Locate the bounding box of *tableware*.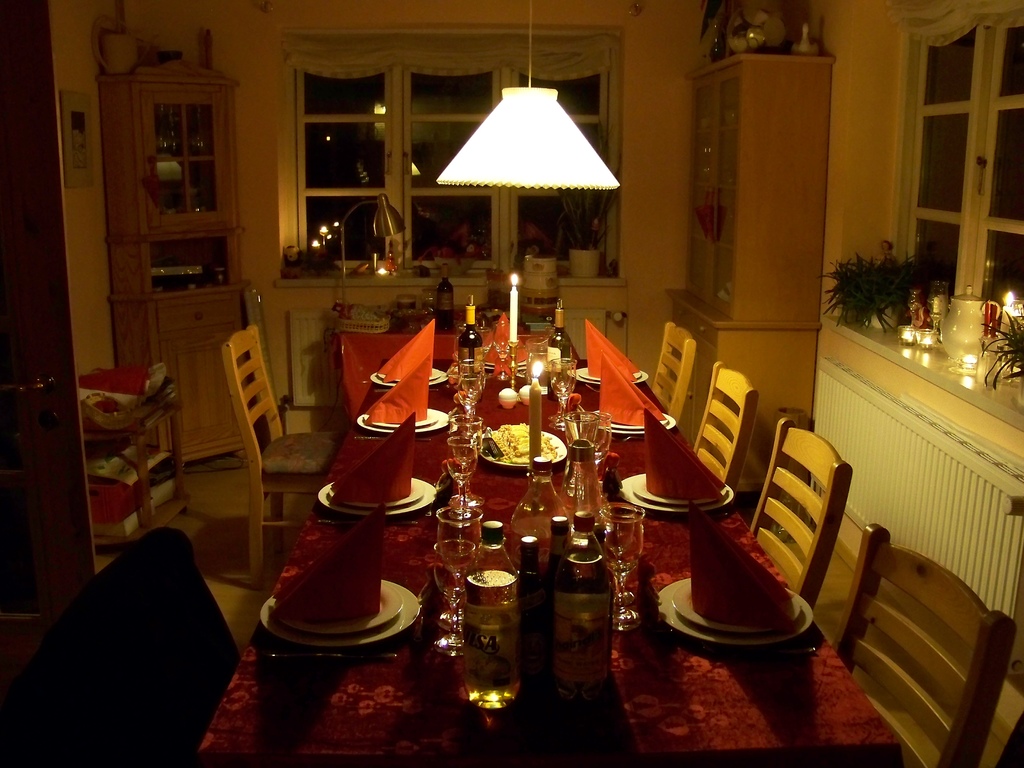
Bounding box: bbox=[617, 481, 736, 511].
